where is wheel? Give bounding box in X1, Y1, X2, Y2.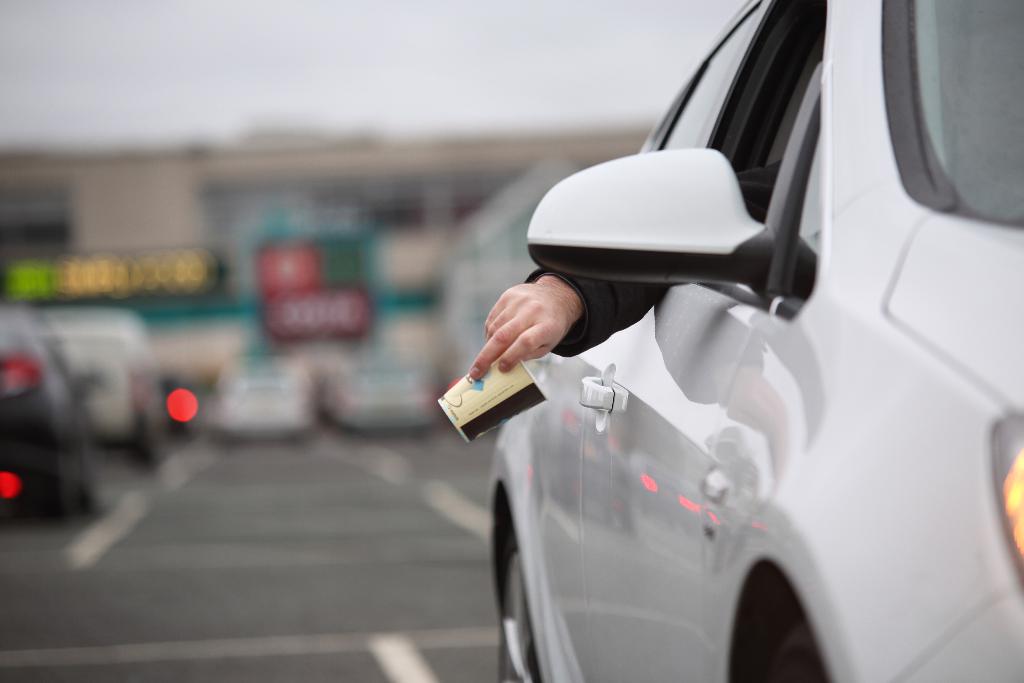
737, 595, 842, 682.
